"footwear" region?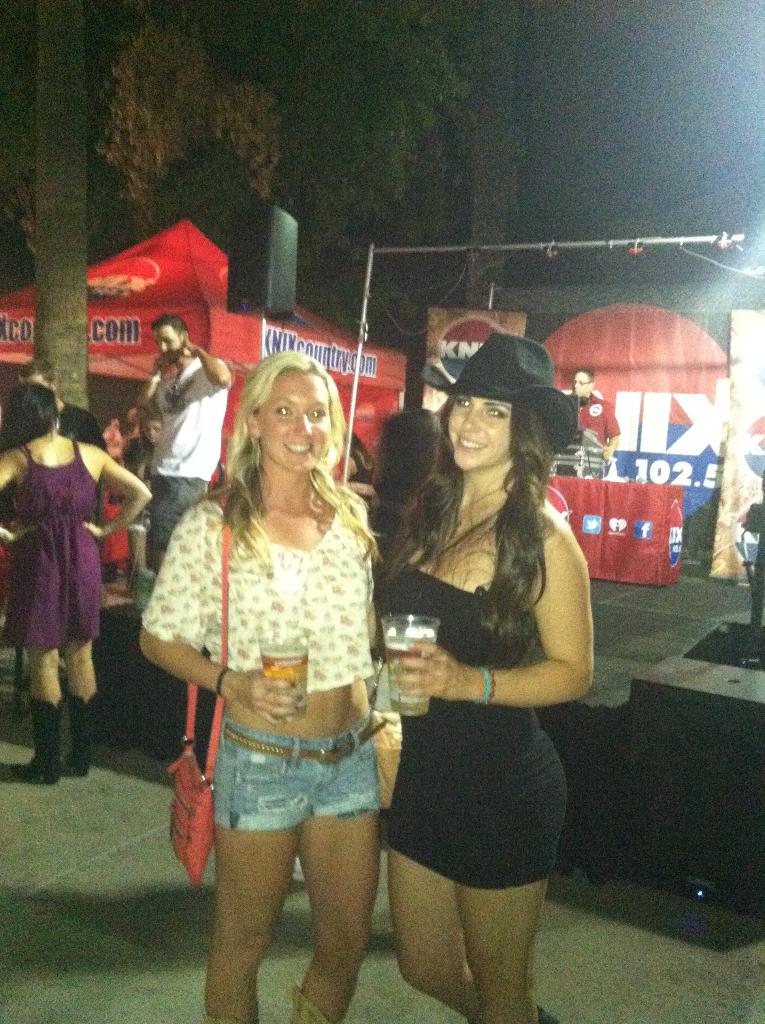
<bbox>12, 701, 65, 780</bbox>
